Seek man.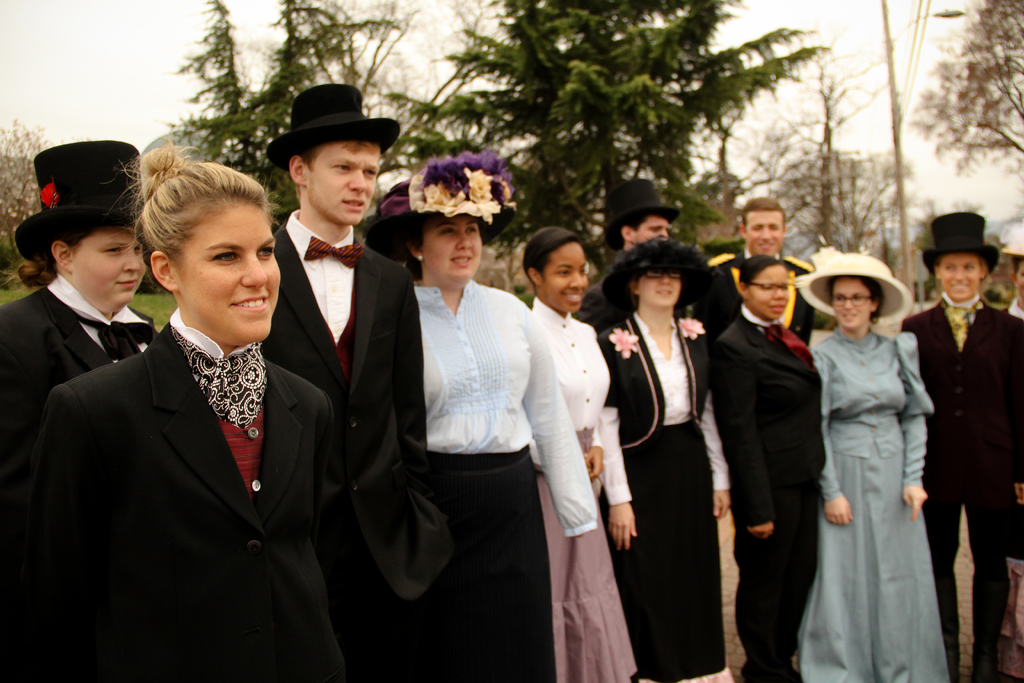
pyautogui.locateOnScreen(687, 194, 817, 345).
